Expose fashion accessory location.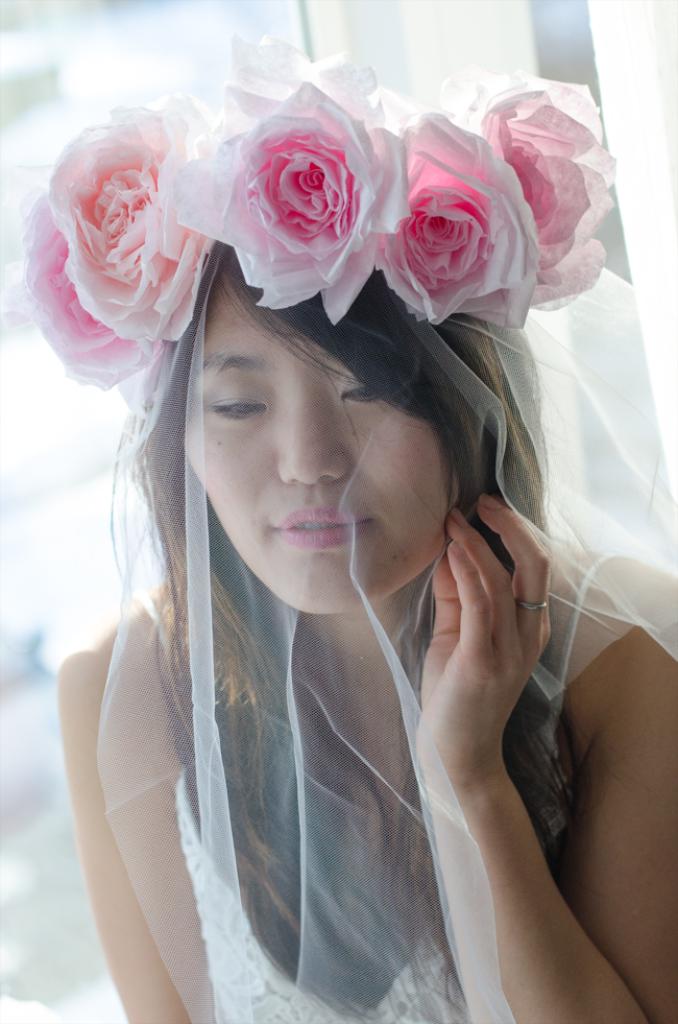
Exposed at Rect(510, 596, 551, 614).
